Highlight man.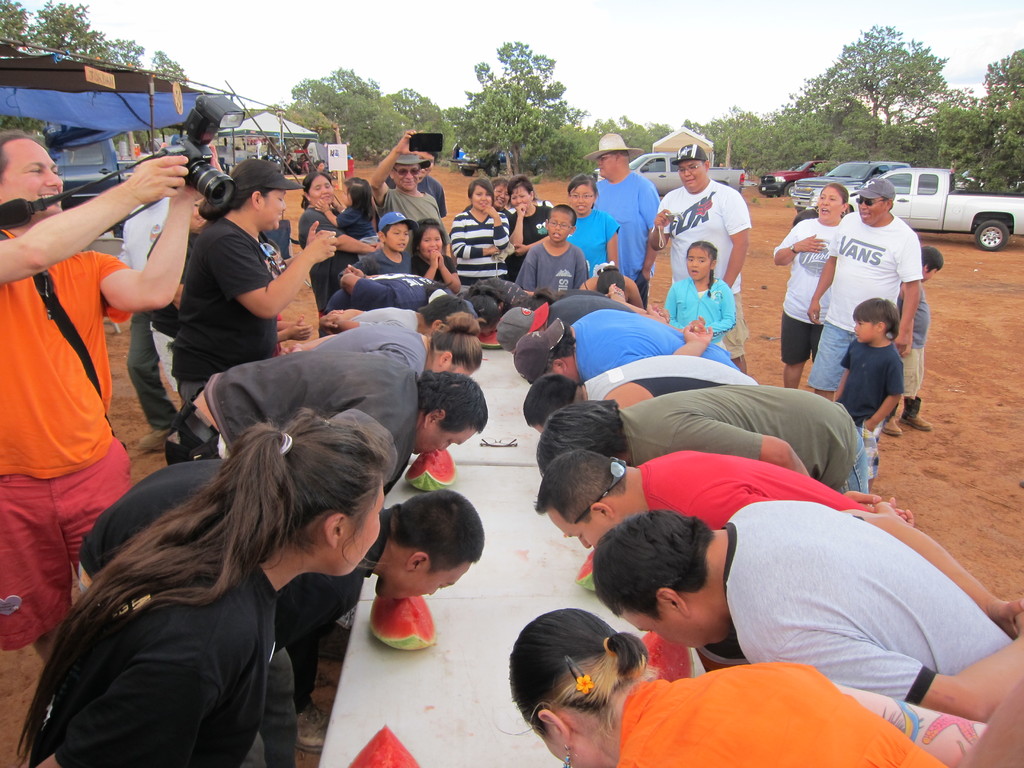
Highlighted region: (320, 297, 472, 339).
